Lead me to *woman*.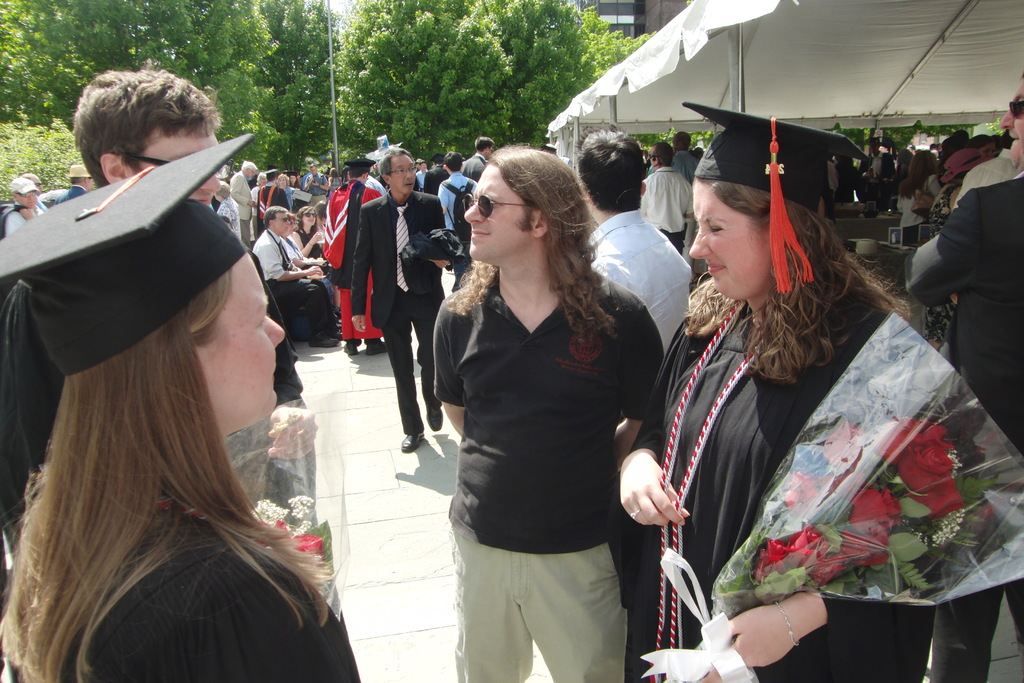
Lead to 885,145,941,258.
